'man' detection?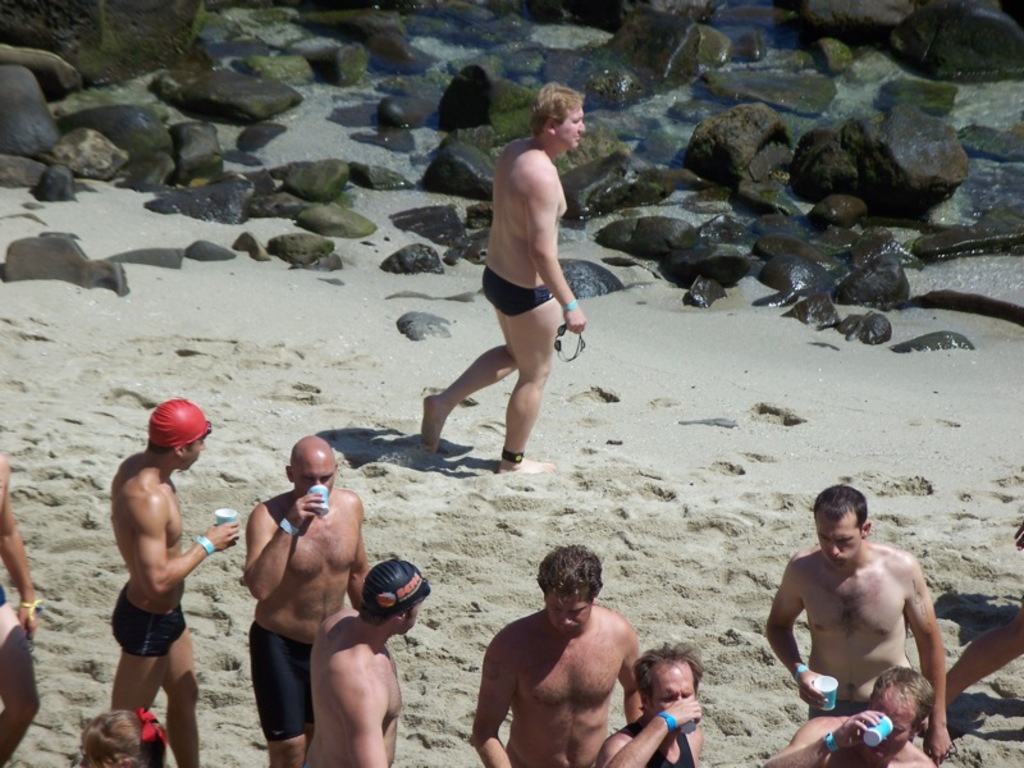
108,394,241,767
